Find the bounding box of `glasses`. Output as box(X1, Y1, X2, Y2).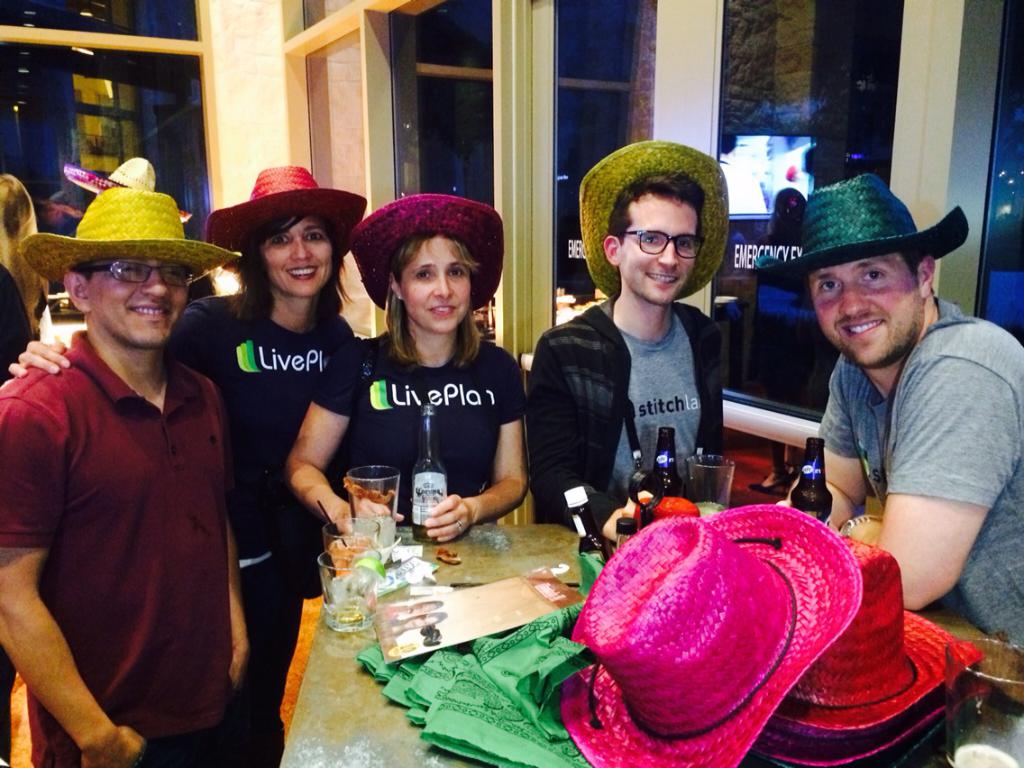
box(594, 217, 724, 270).
